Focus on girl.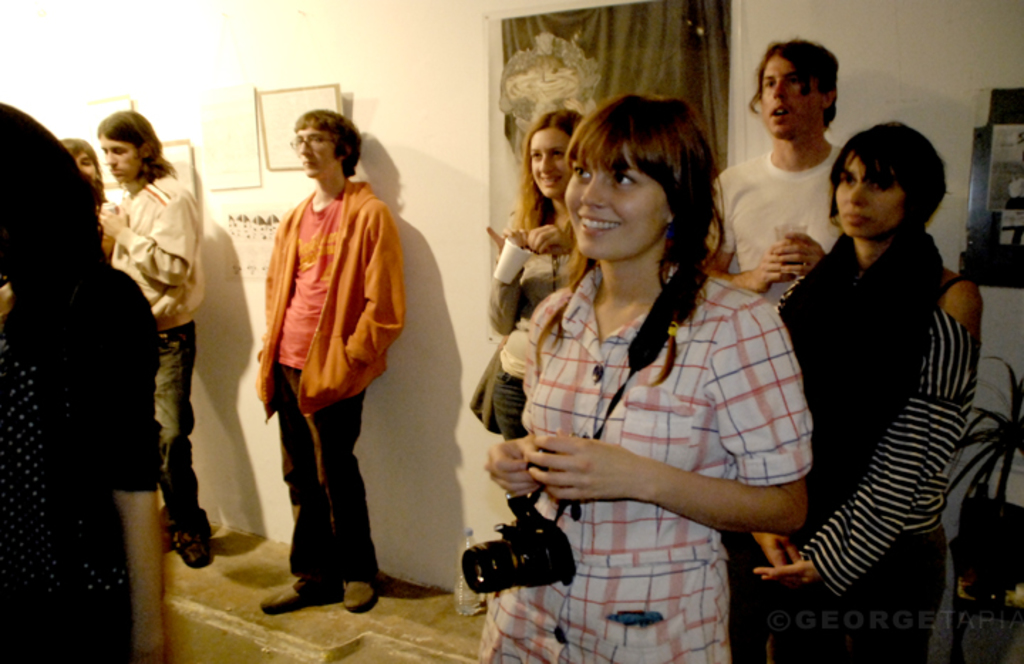
Focused at bbox=[772, 119, 981, 658].
